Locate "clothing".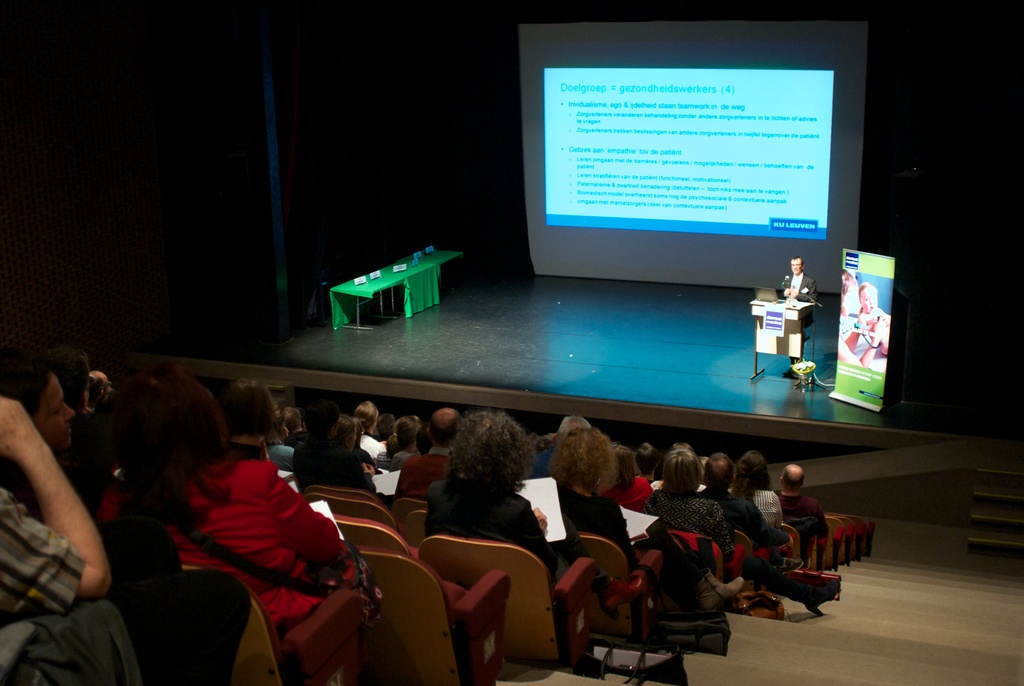
Bounding box: rect(423, 476, 608, 654).
